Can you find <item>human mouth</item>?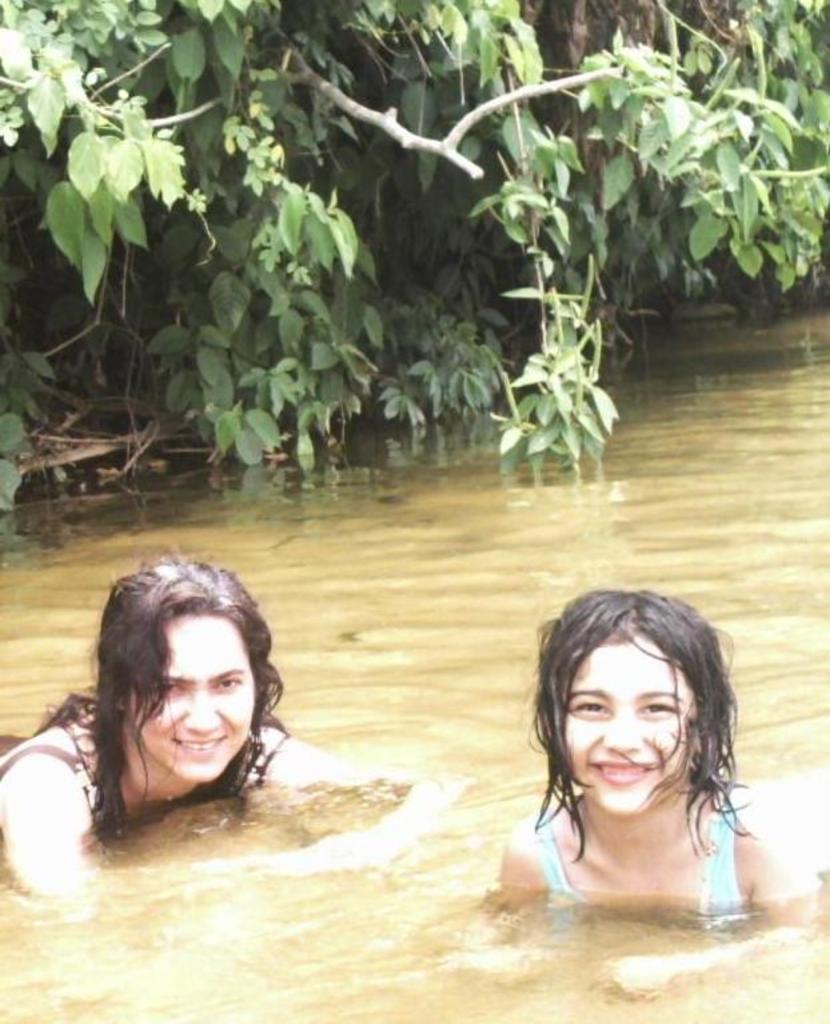
Yes, bounding box: [168, 733, 226, 756].
